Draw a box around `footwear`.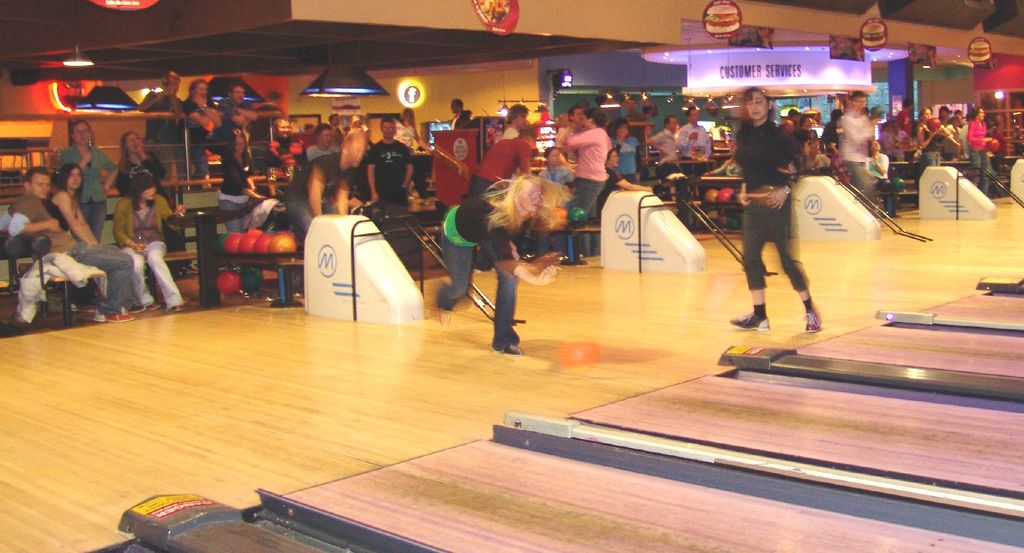
[left=435, top=305, right=449, bottom=329].
